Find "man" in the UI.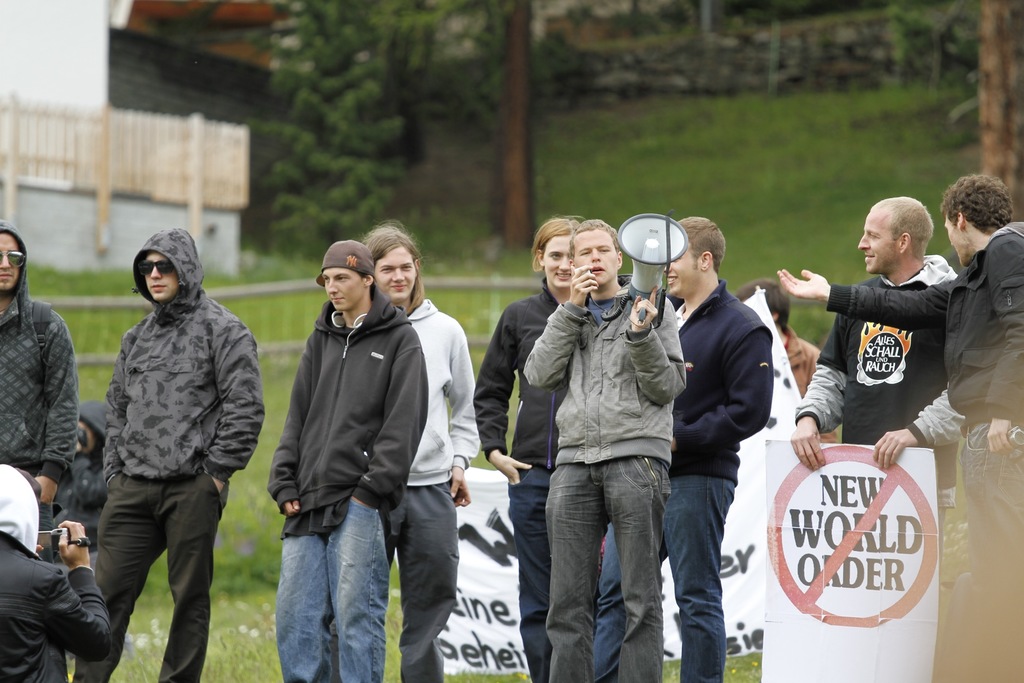
UI element at bbox(591, 211, 774, 682).
